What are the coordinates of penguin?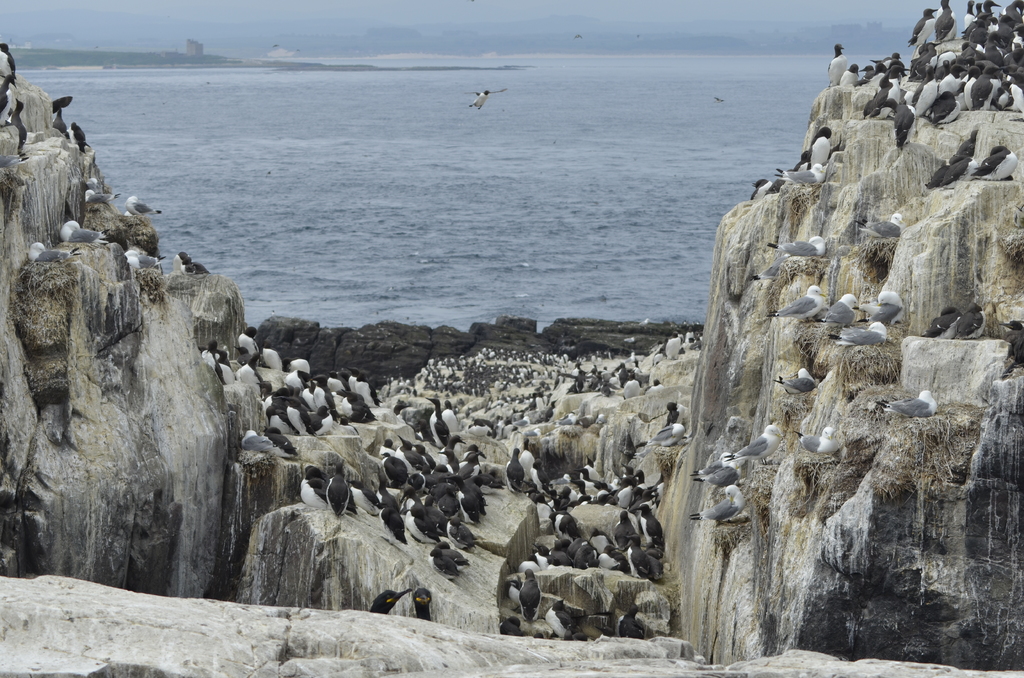
detection(438, 485, 461, 518).
